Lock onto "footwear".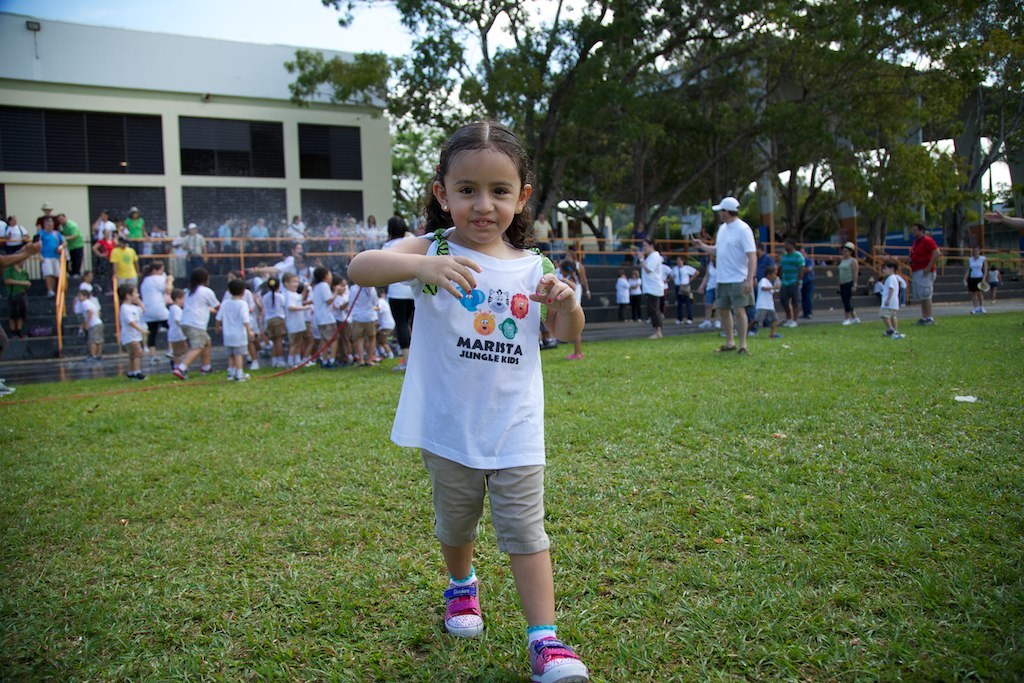
Locked: 745, 349, 750, 356.
